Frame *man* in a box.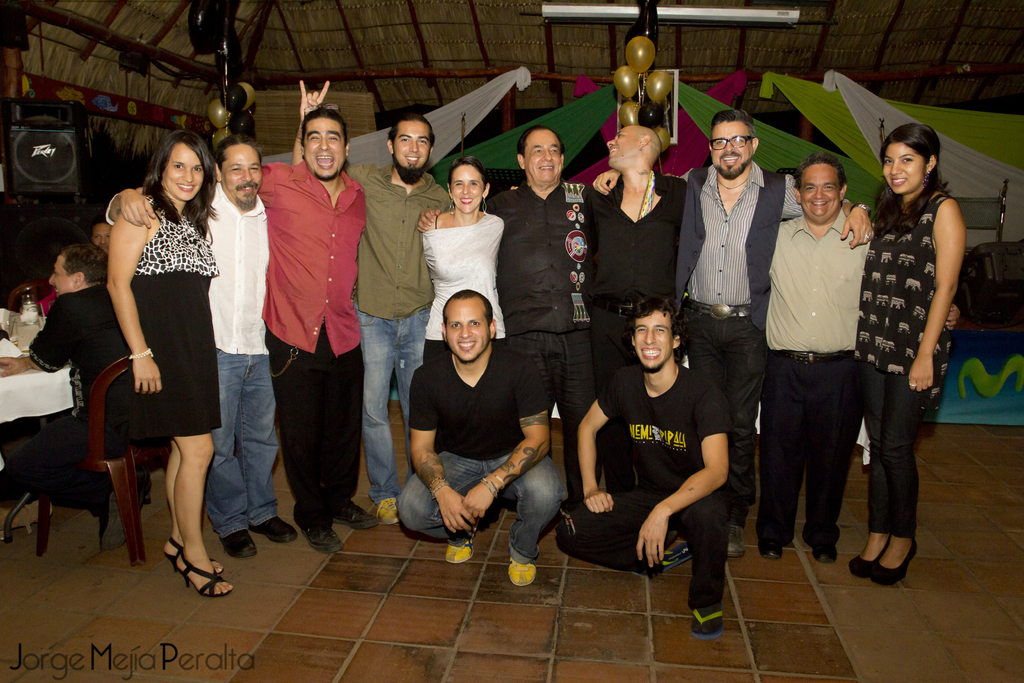
BBox(256, 100, 369, 557).
